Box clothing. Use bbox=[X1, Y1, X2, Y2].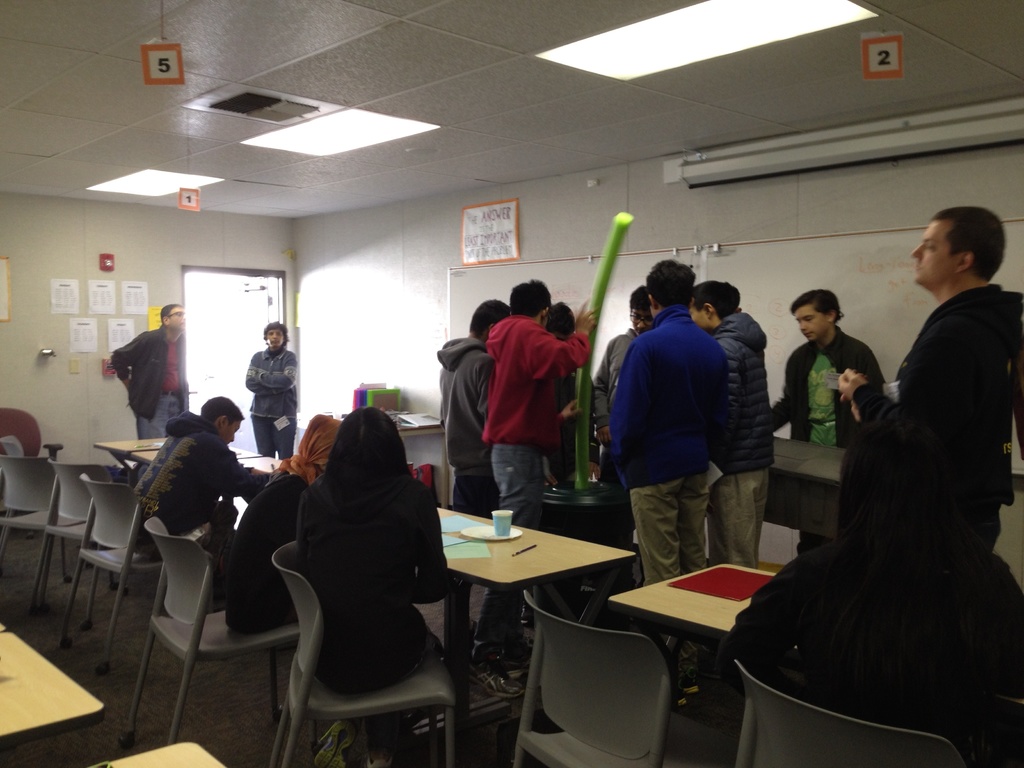
bbox=[239, 345, 292, 460].
